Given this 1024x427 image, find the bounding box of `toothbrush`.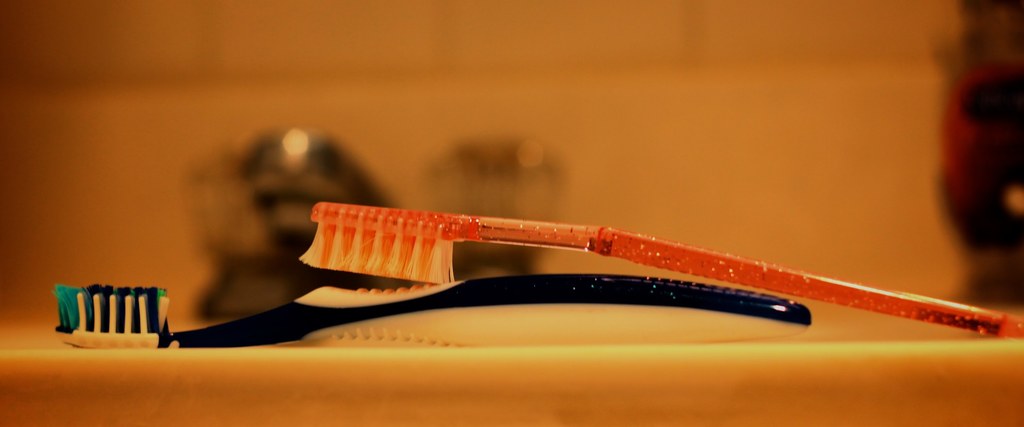
x1=59 y1=274 x2=810 y2=350.
